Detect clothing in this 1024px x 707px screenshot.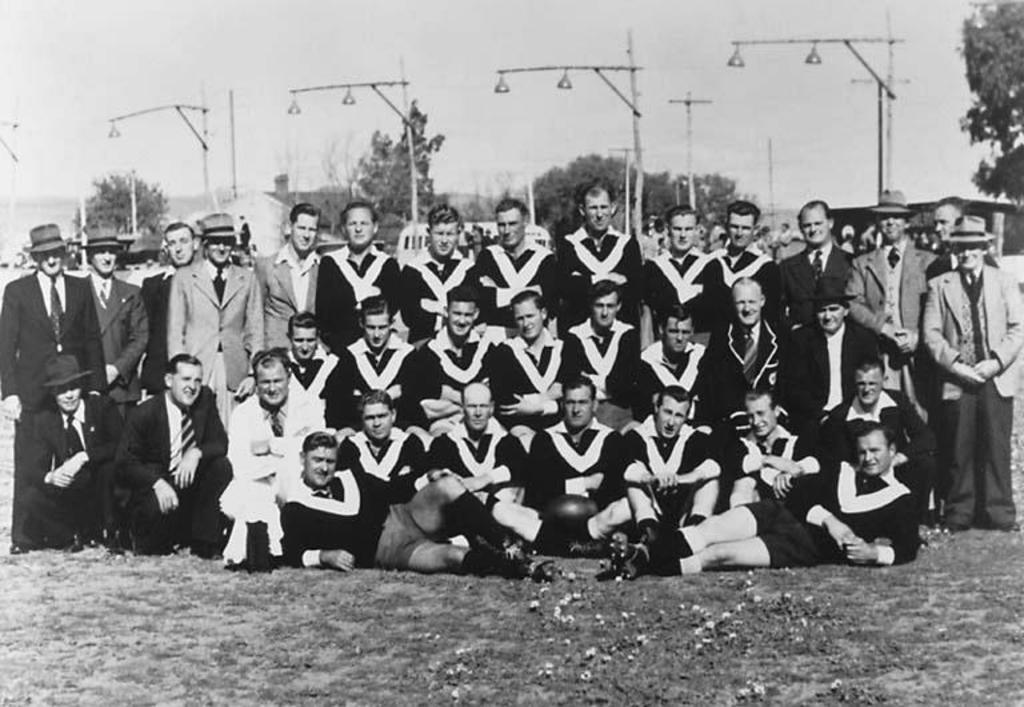
Detection: bbox(104, 392, 233, 552).
